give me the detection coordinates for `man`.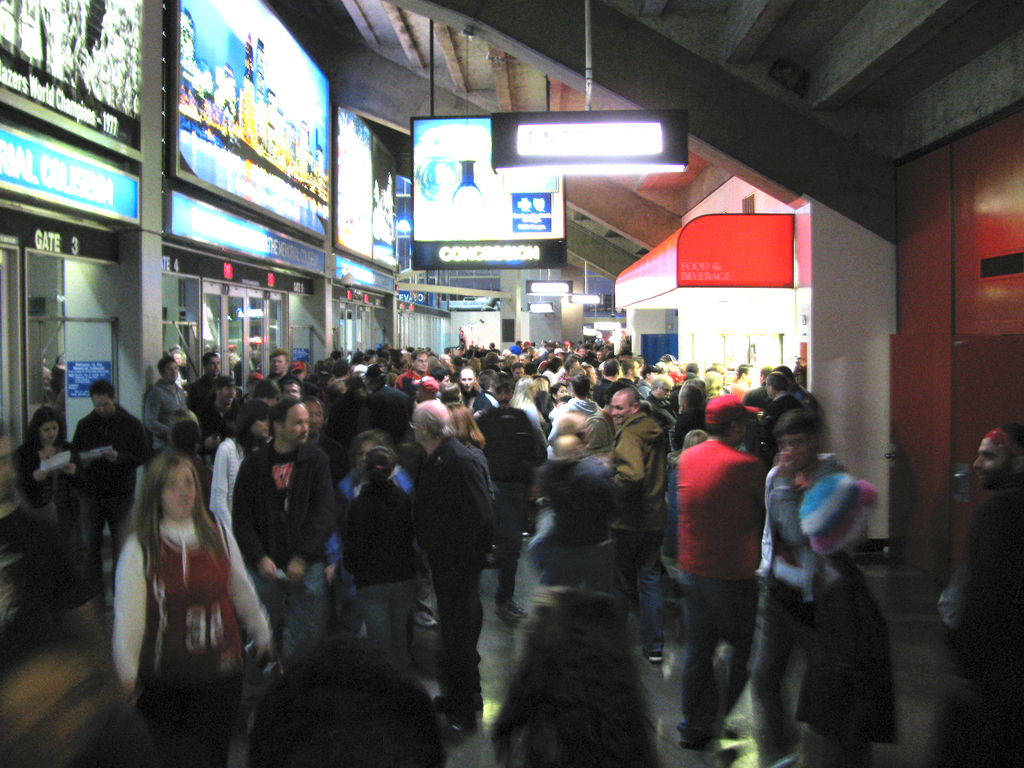
bbox=[477, 374, 543, 621].
